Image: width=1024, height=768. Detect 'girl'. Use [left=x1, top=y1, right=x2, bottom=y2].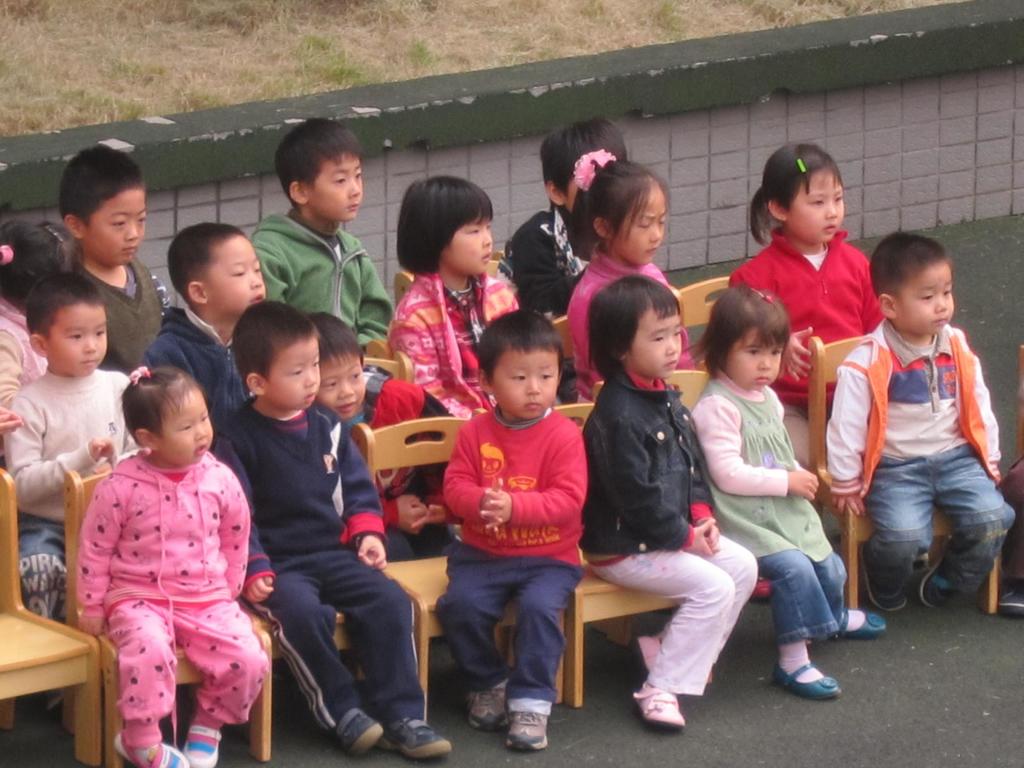
[left=684, top=284, right=885, bottom=700].
